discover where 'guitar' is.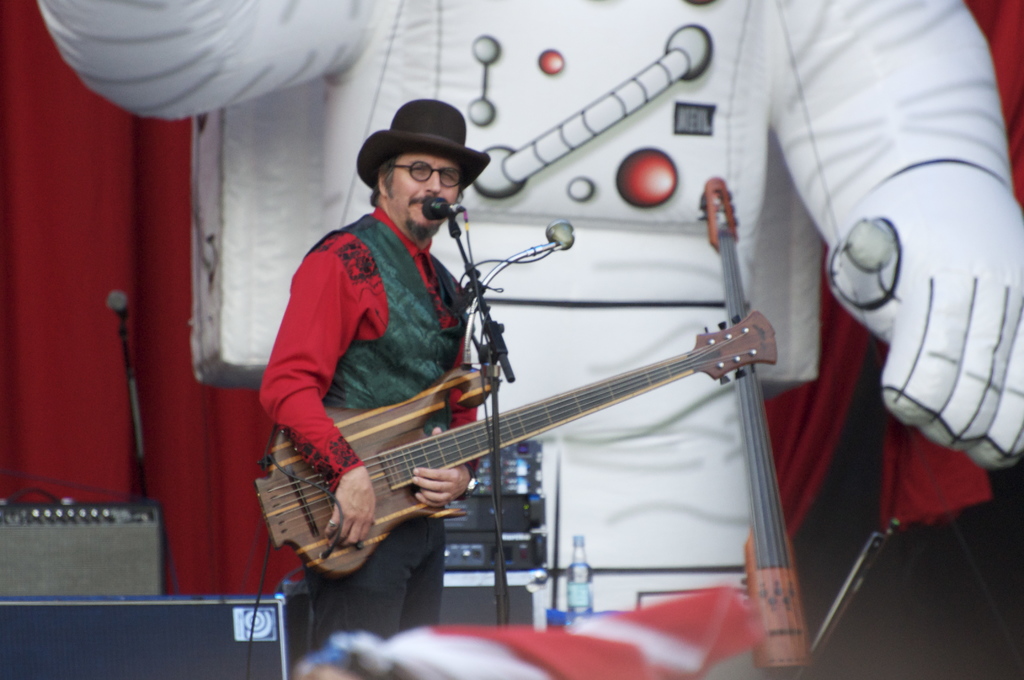
Discovered at 705/175/838/664.
